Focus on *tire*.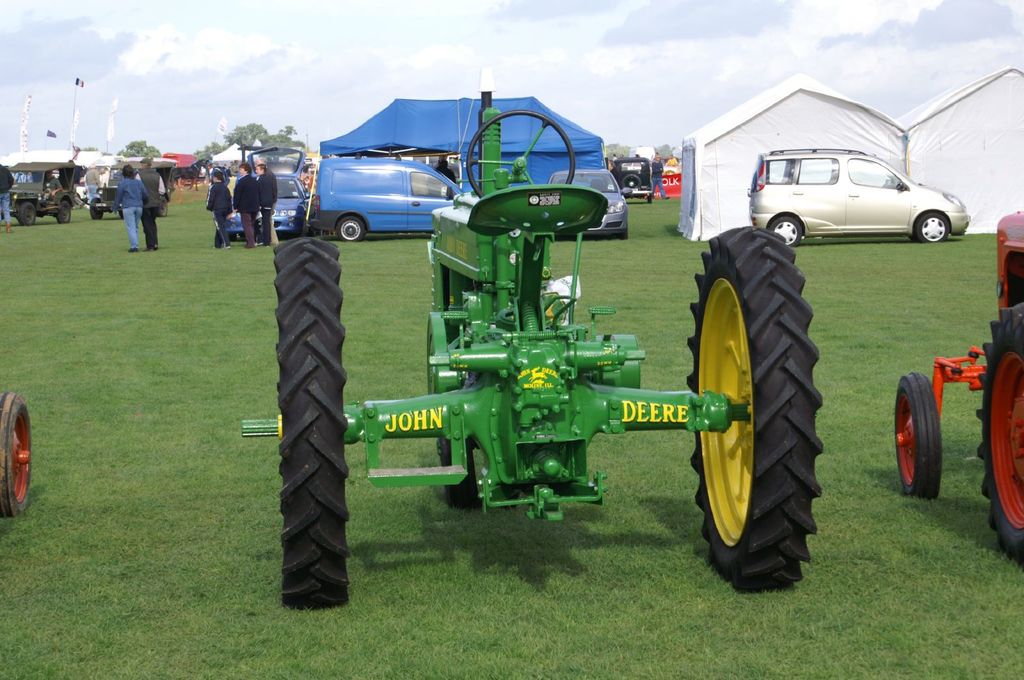
Focused at 895:371:941:497.
